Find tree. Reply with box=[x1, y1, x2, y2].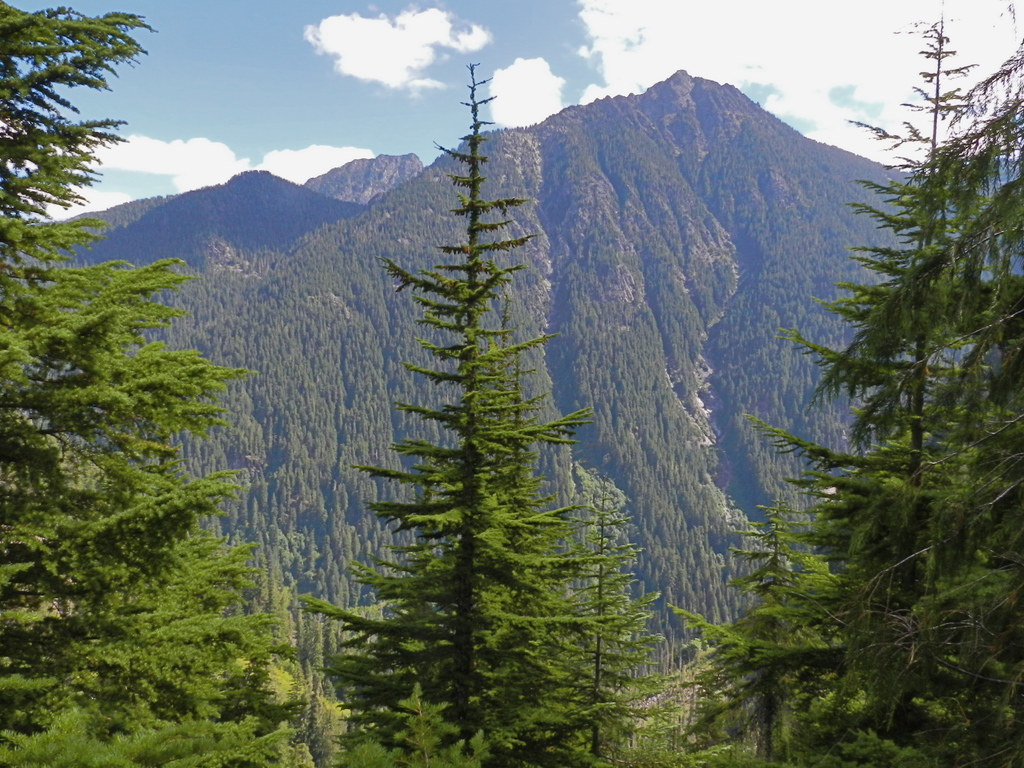
box=[0, 0, 342, 767].
